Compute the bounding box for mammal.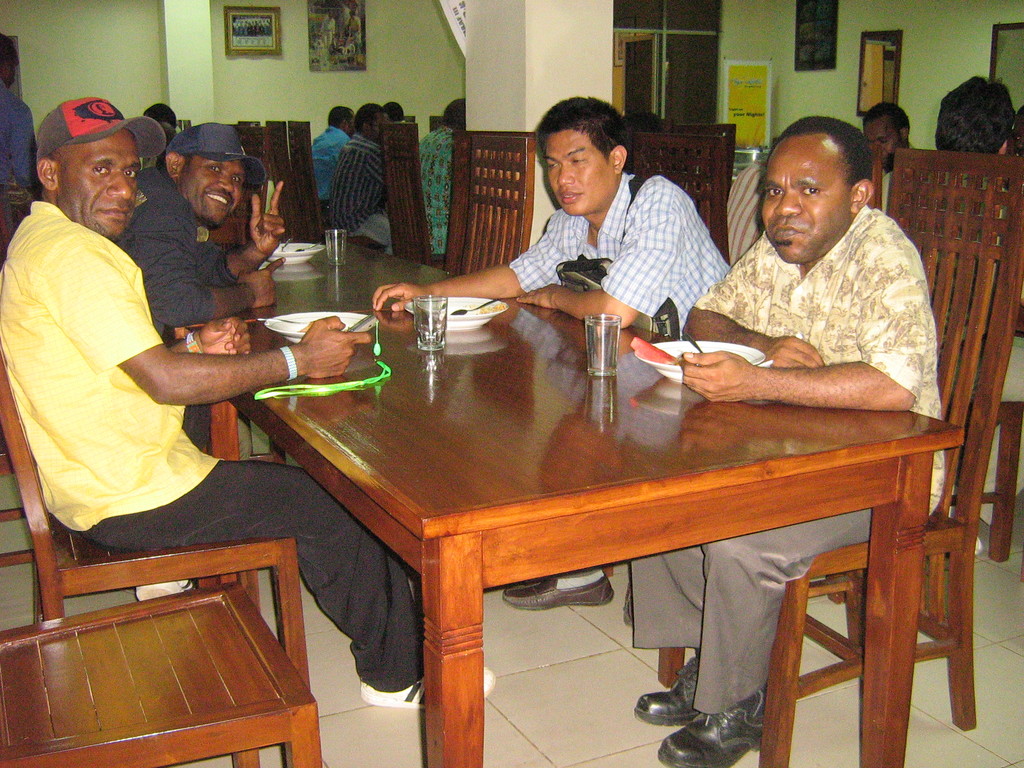
x1=371 y1=93 x2=735 y2=609.
